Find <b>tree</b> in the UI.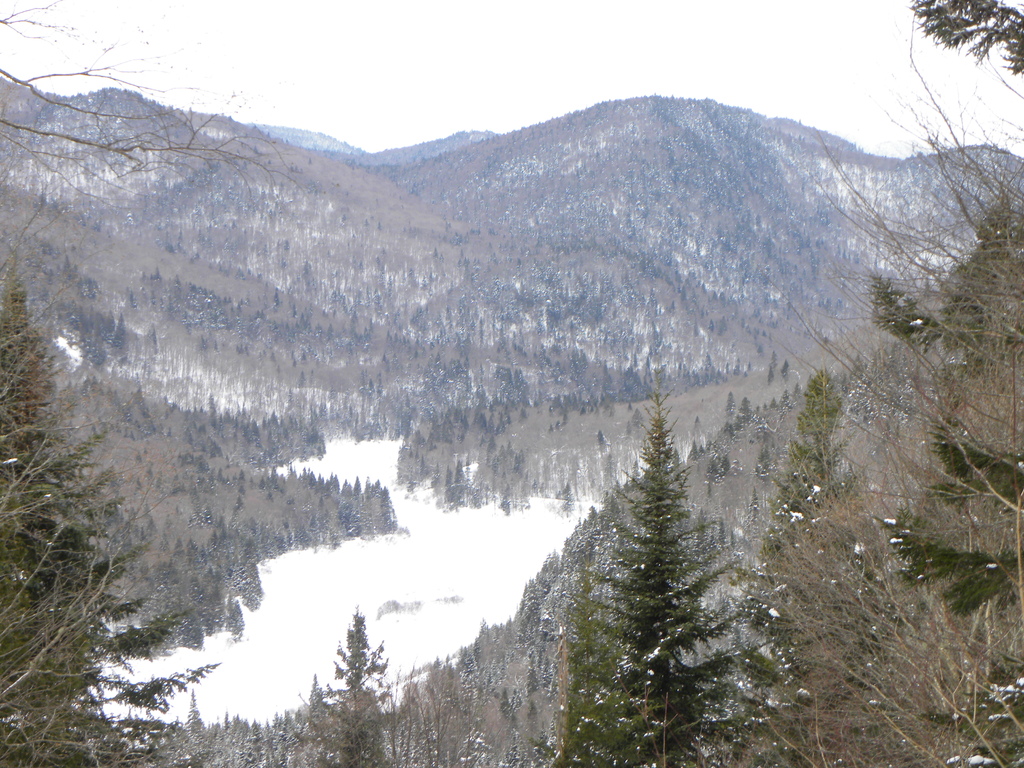
UI element at x1=0, y1=257, x2=223, y2=767.
